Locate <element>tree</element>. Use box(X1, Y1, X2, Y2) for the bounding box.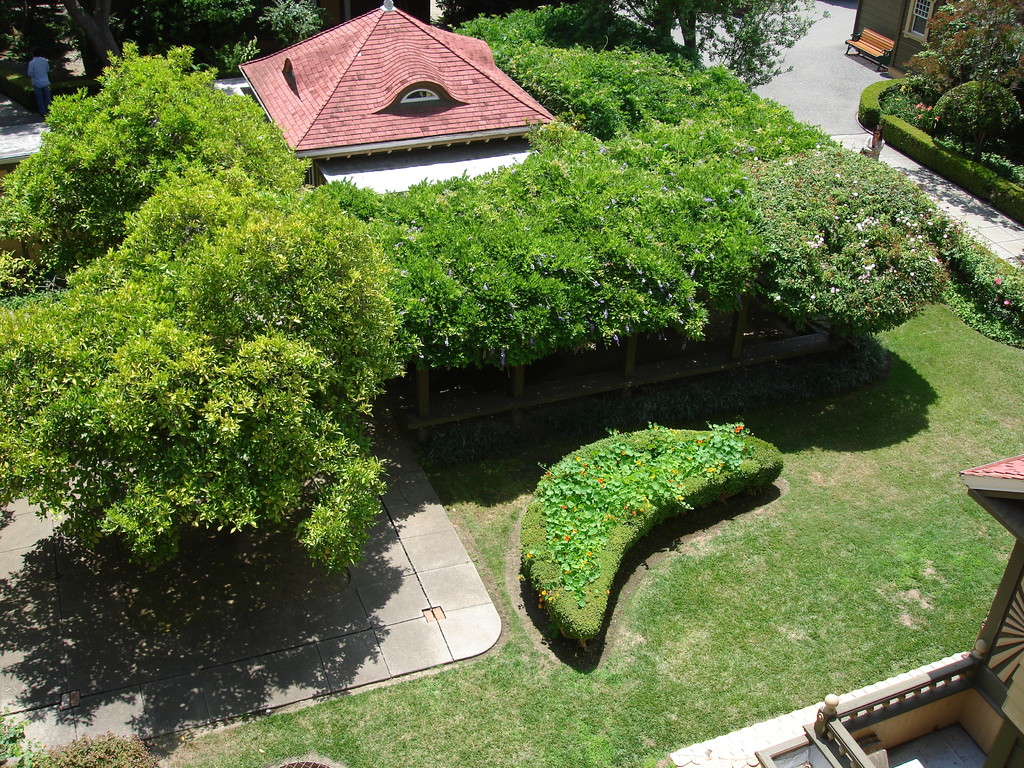
box(591, 0, 834, 84).
